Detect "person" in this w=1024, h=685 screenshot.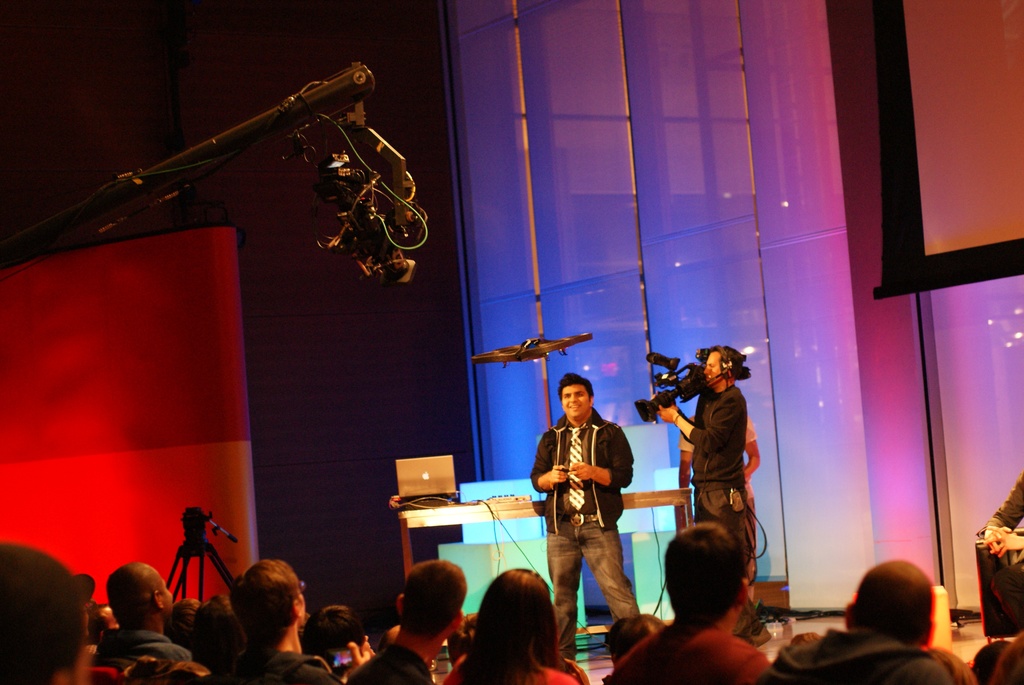
Detection: [93,560,215,684].
